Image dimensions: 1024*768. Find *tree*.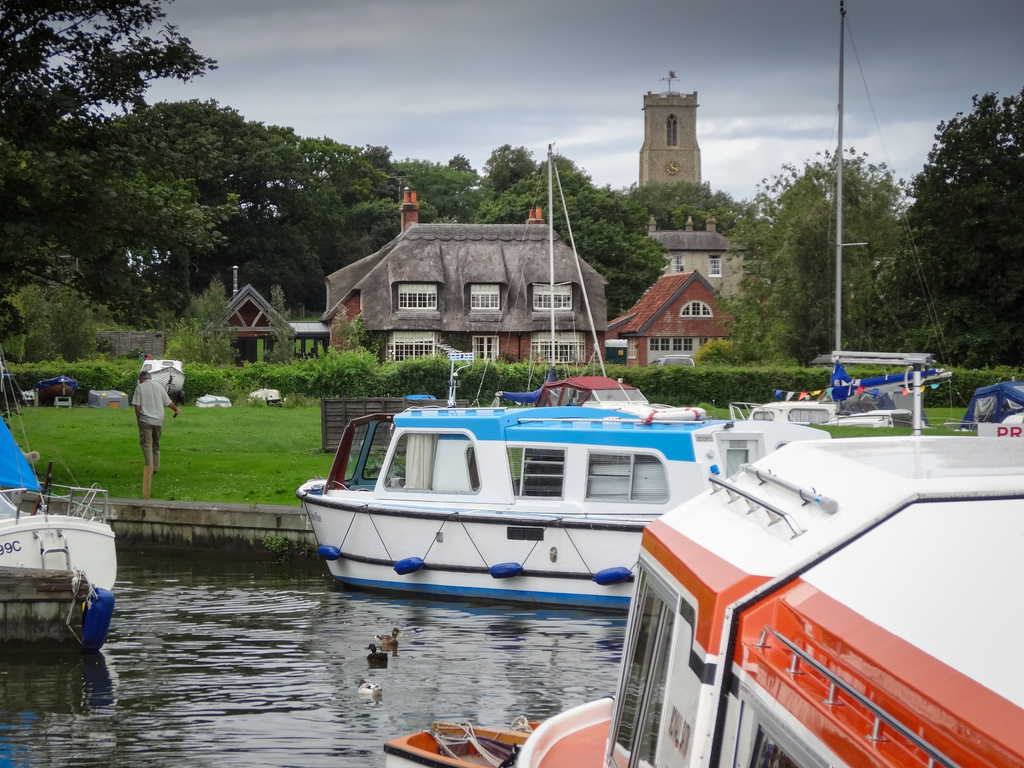
[x1=3, y1=0, x2=212, y2=338].
